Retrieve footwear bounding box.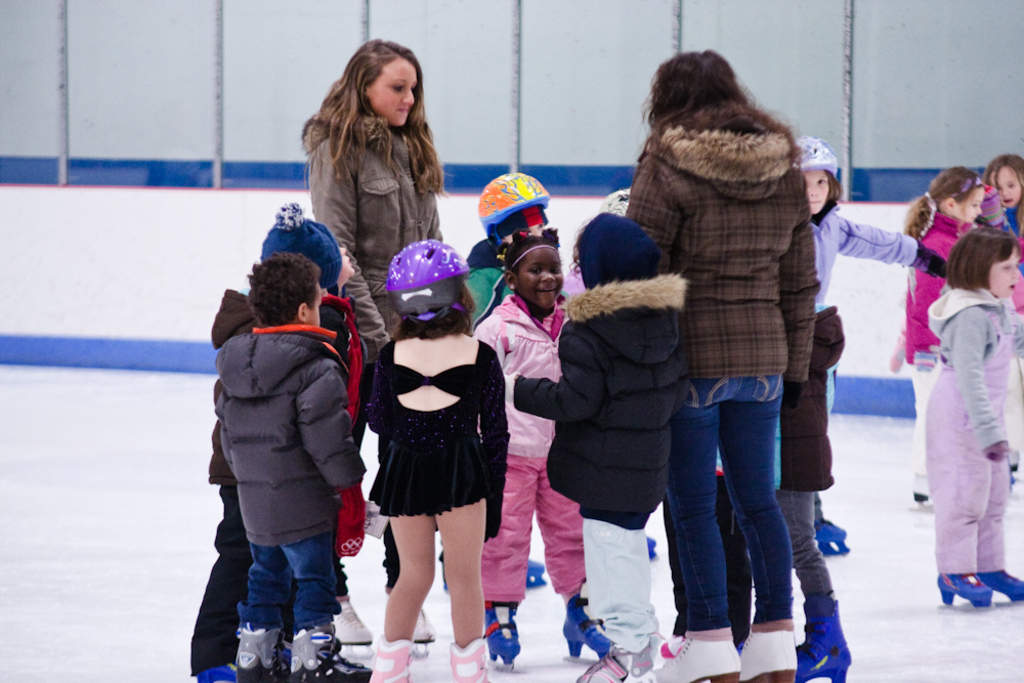
Bounding box: [left=574, top=631, right=669, bottom=682].
